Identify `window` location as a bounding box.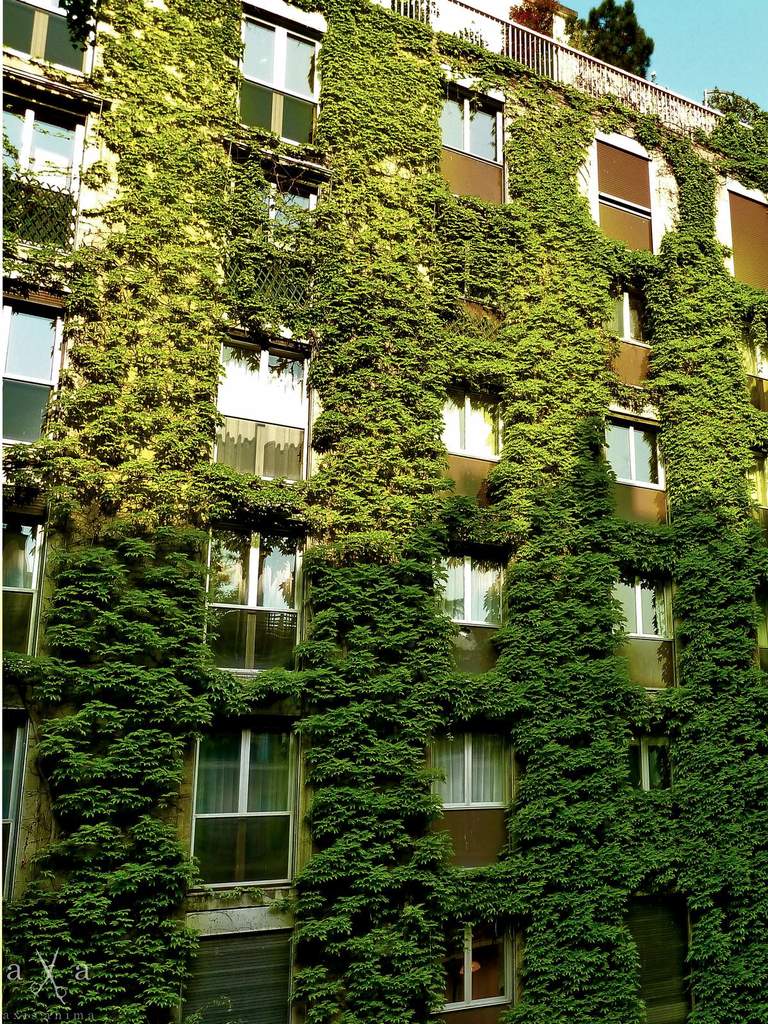
pyautogui.locateOnScreen(0, 0, 102, 76).
